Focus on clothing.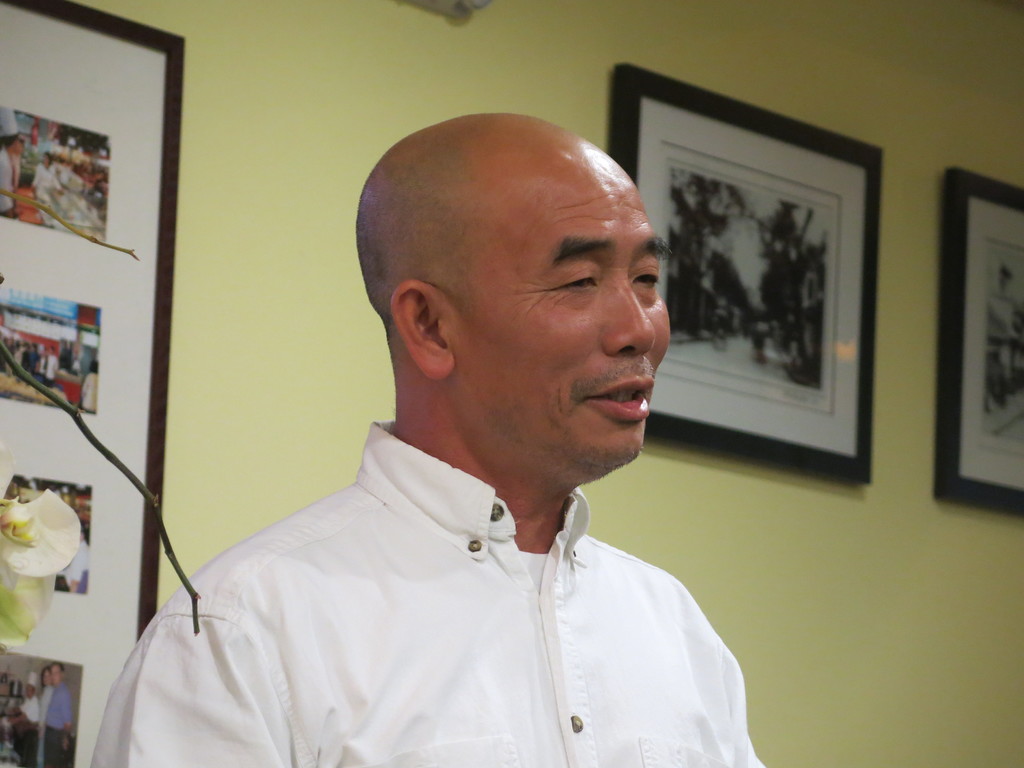
Focused at rect(33, 684, 56, 764).
